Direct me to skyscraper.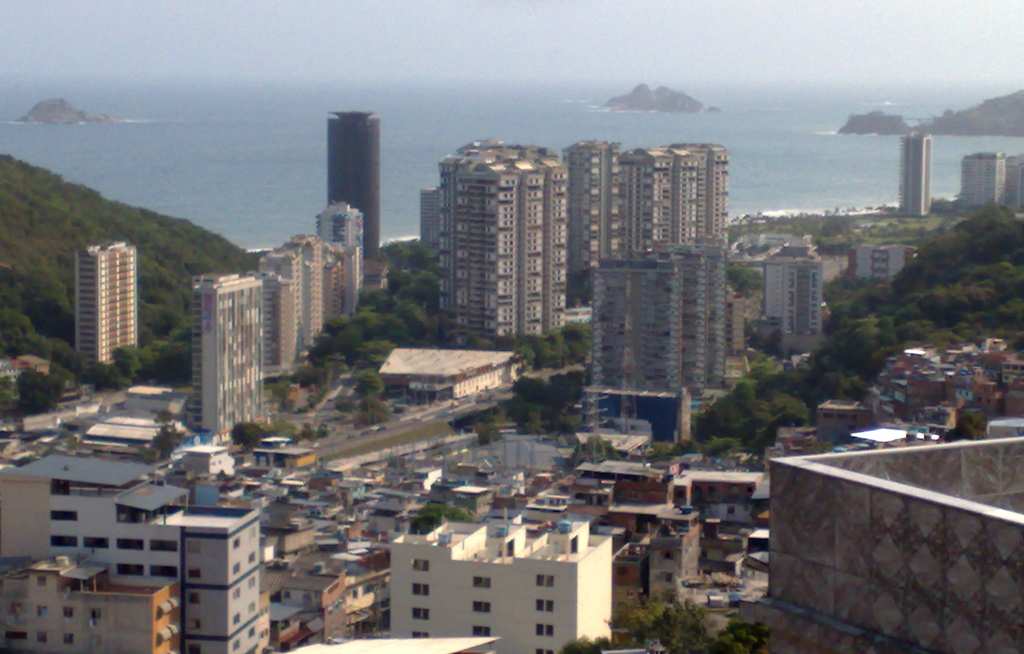
Direction: <bbox>996, 150, 1023, 214</bbox>.
